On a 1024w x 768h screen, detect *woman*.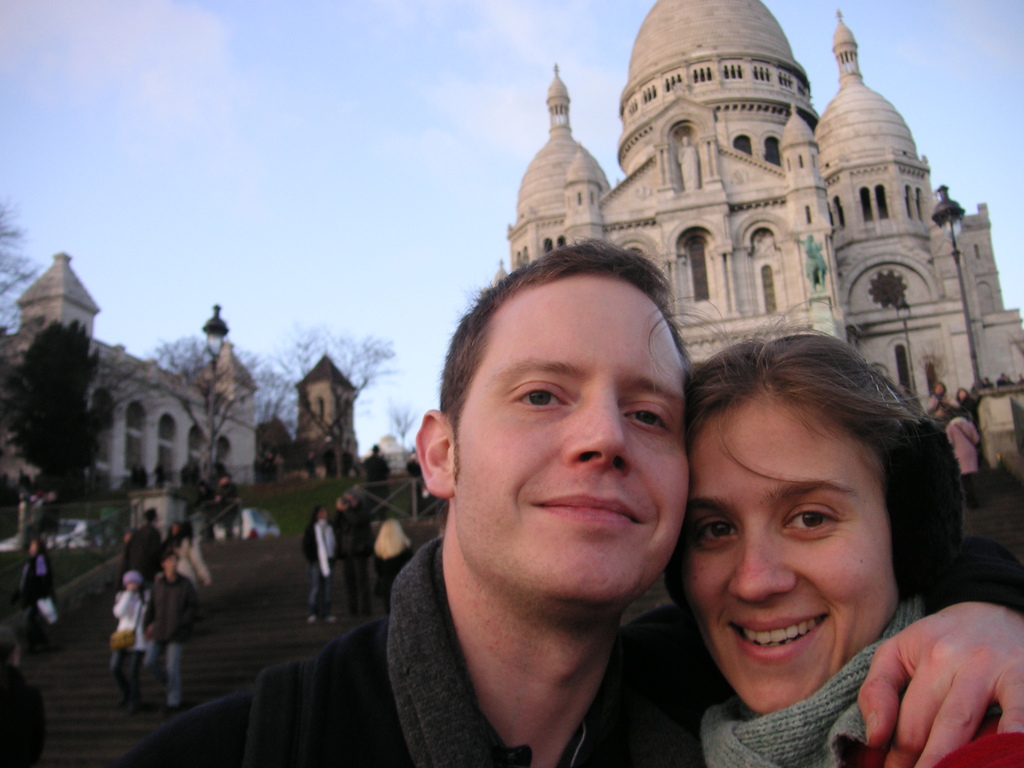
region(372, 513, 415, 607).
